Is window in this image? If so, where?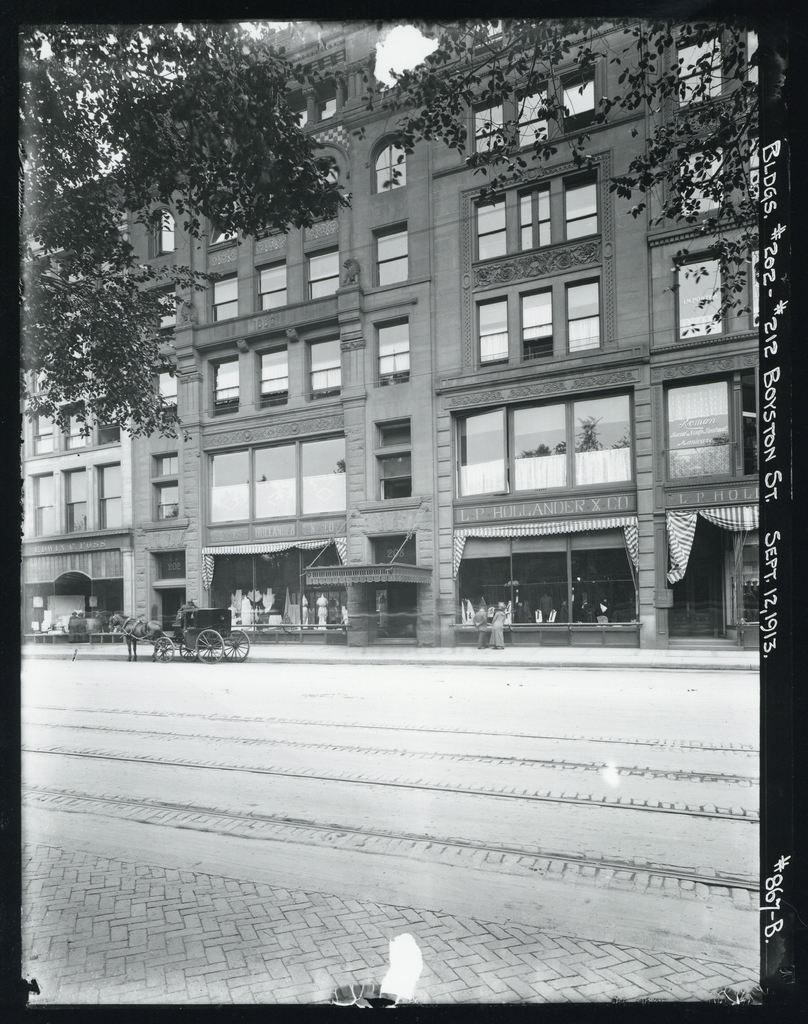
Yes, at box=[748, 242, 764, 331].
